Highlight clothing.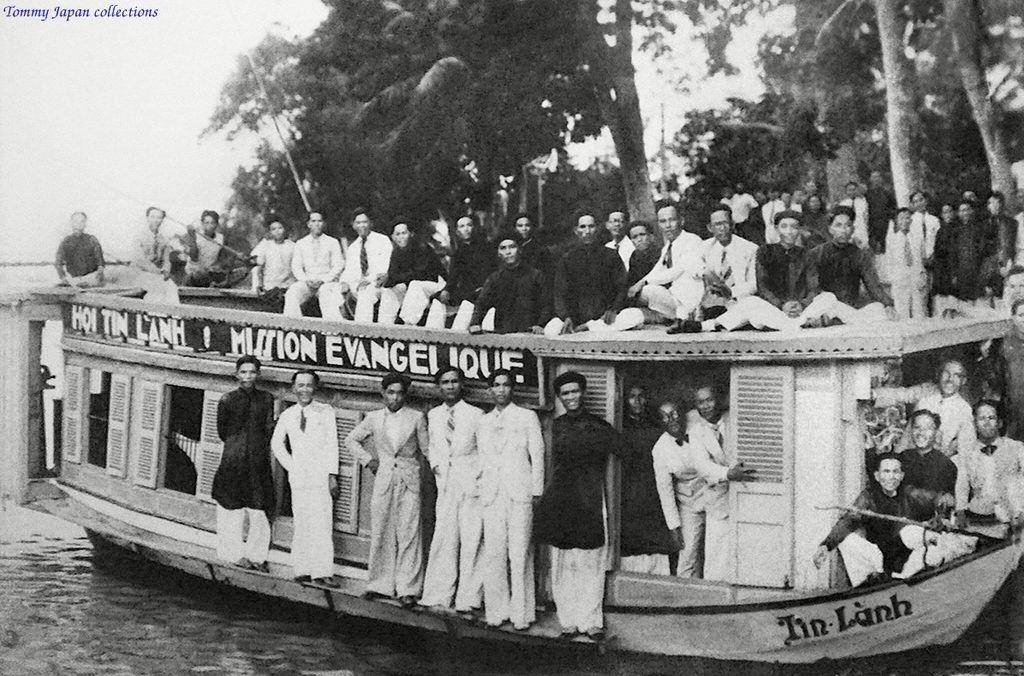
Highlighted region: BBox(866, 374, 977, 486).
